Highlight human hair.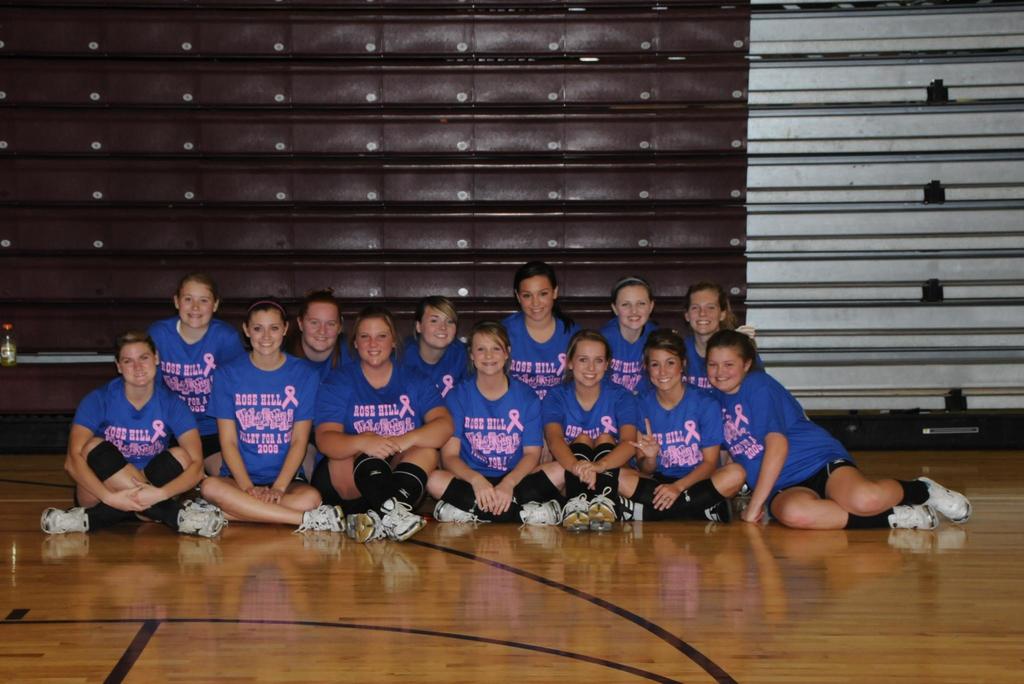
Highlighted region: pyautogui.locateOnScreen(687, 282, 731, 332).
